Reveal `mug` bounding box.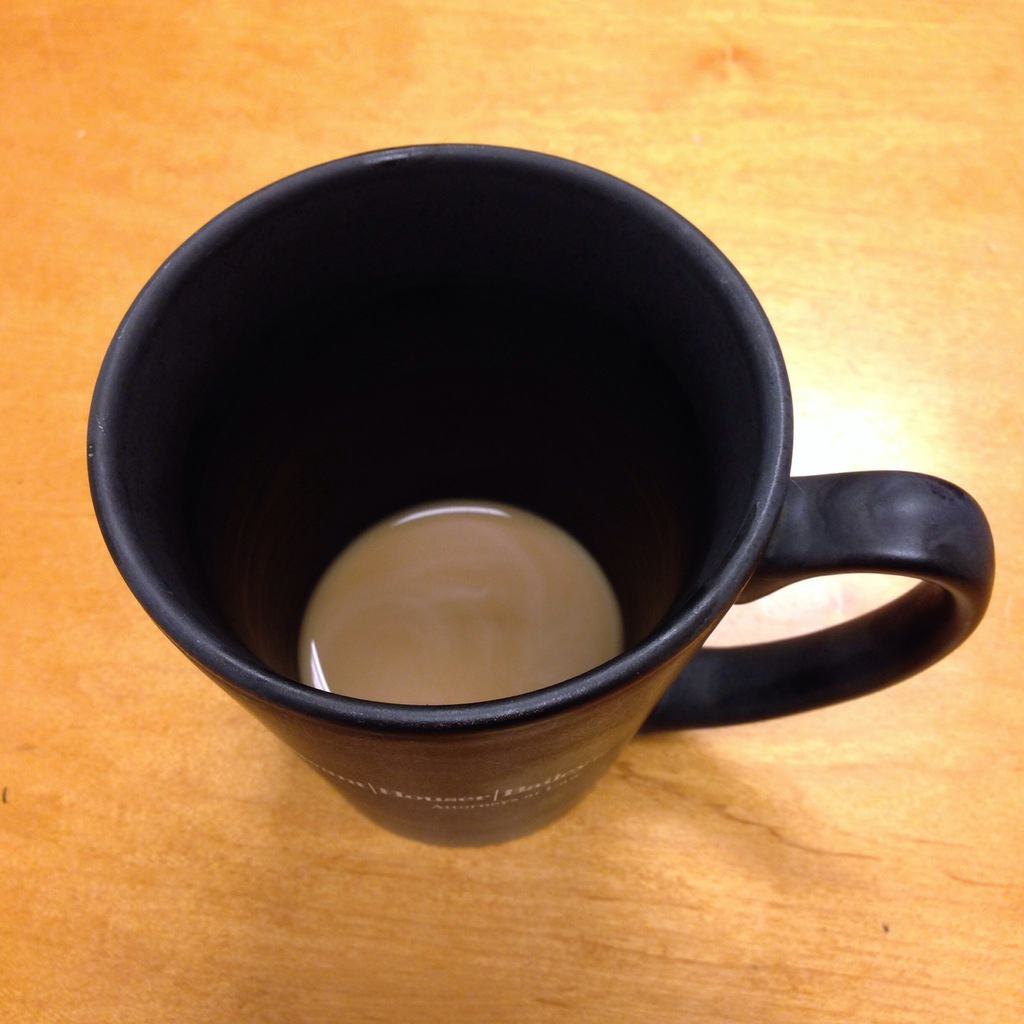
Revealed: select_region(86, 142, 1000, 845).
